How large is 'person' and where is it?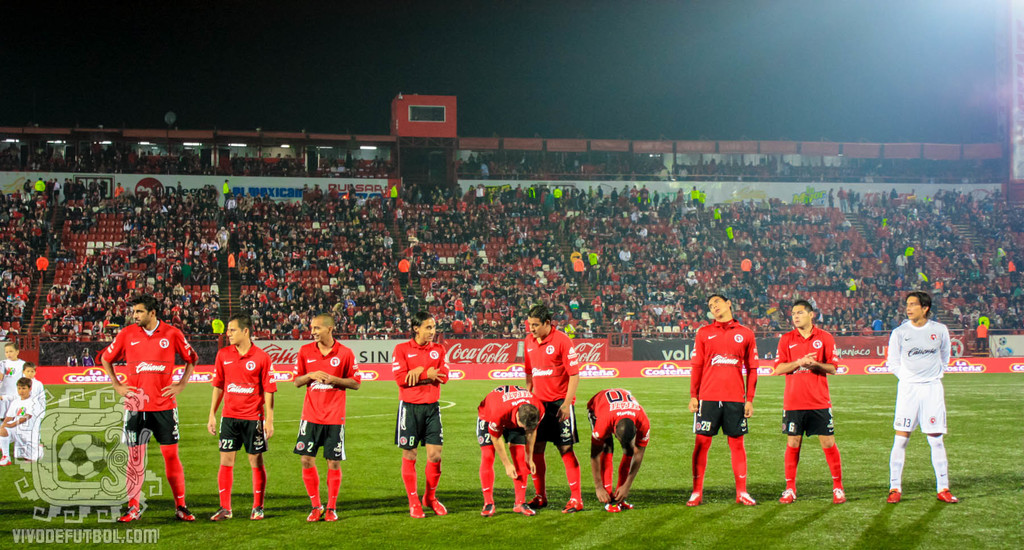
Bounding box: [470, 385, 547, 519].
